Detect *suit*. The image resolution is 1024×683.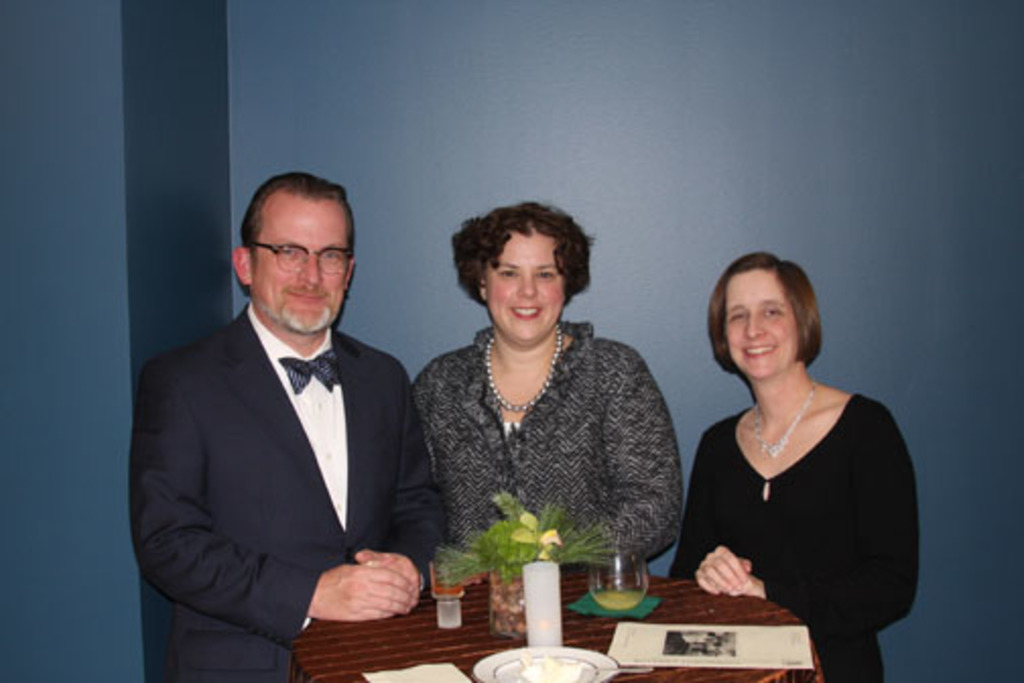
<region>132, 213, 439, 669</region>.
